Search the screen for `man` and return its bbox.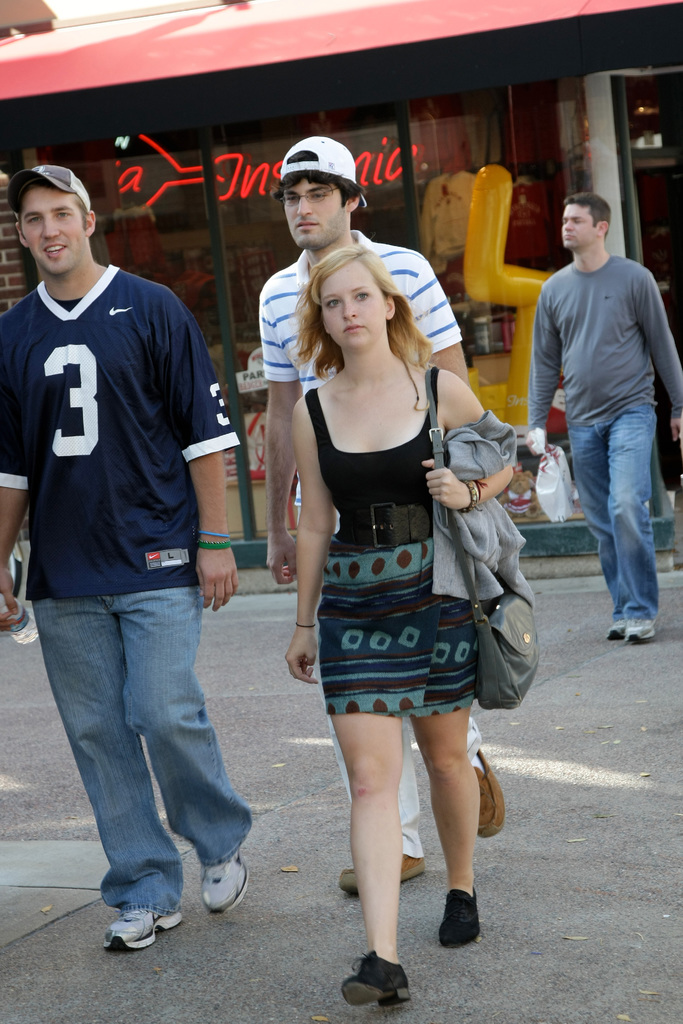
Found: (522,172,674,655).
